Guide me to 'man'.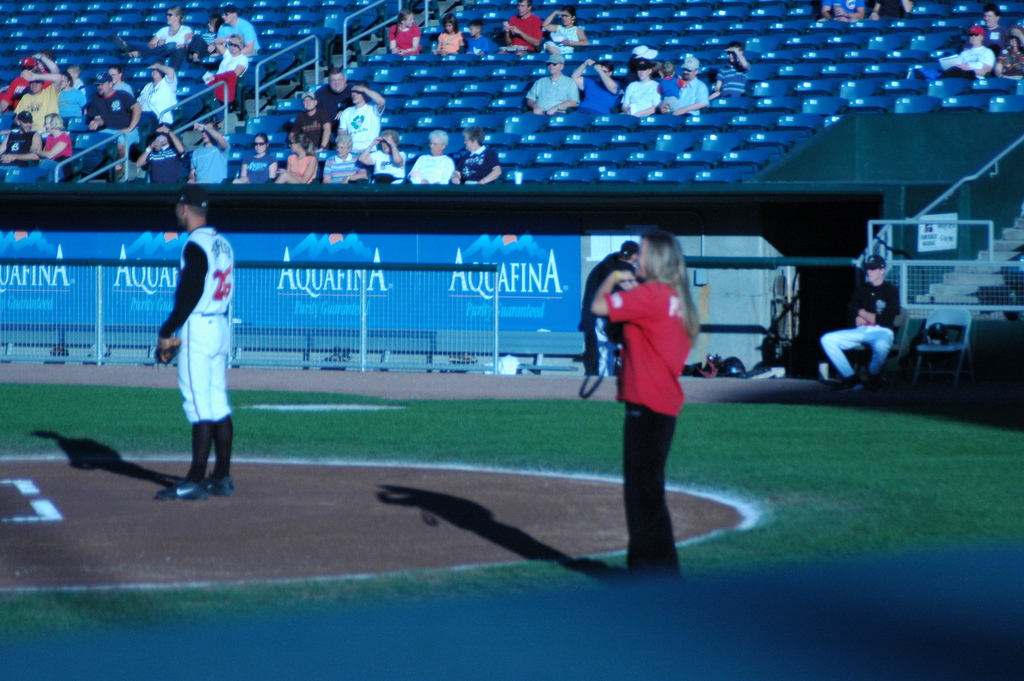
Guidance: locate(657, 59, 711, 118).
